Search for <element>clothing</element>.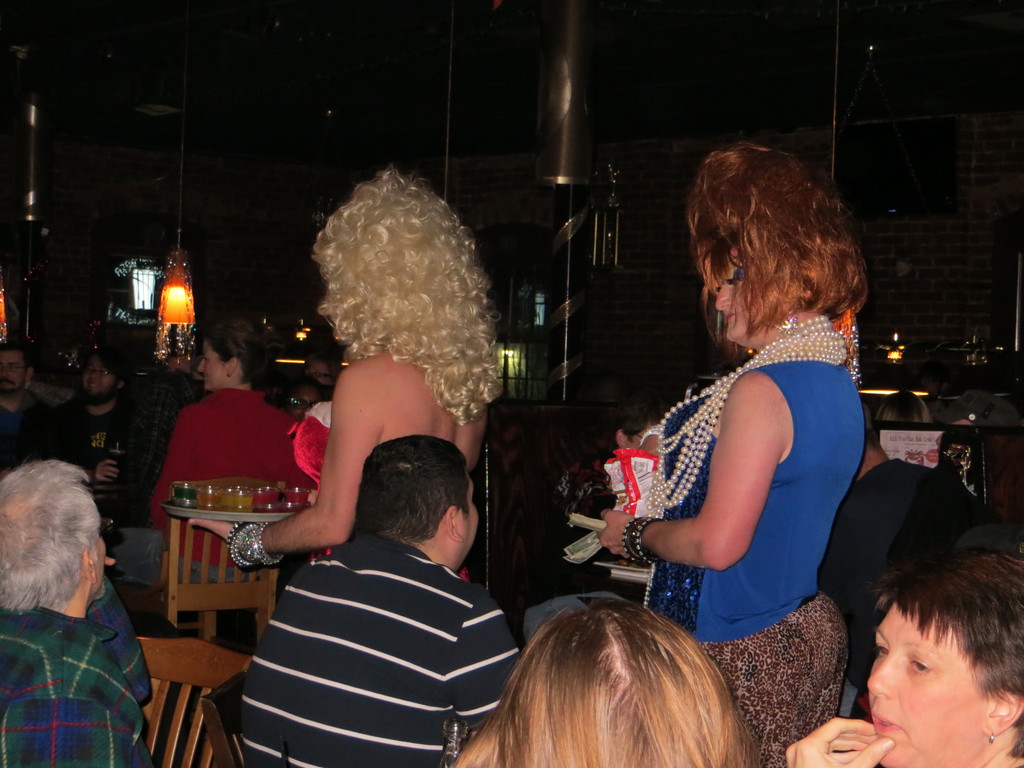
Found at 284, 394, 474, 582.
